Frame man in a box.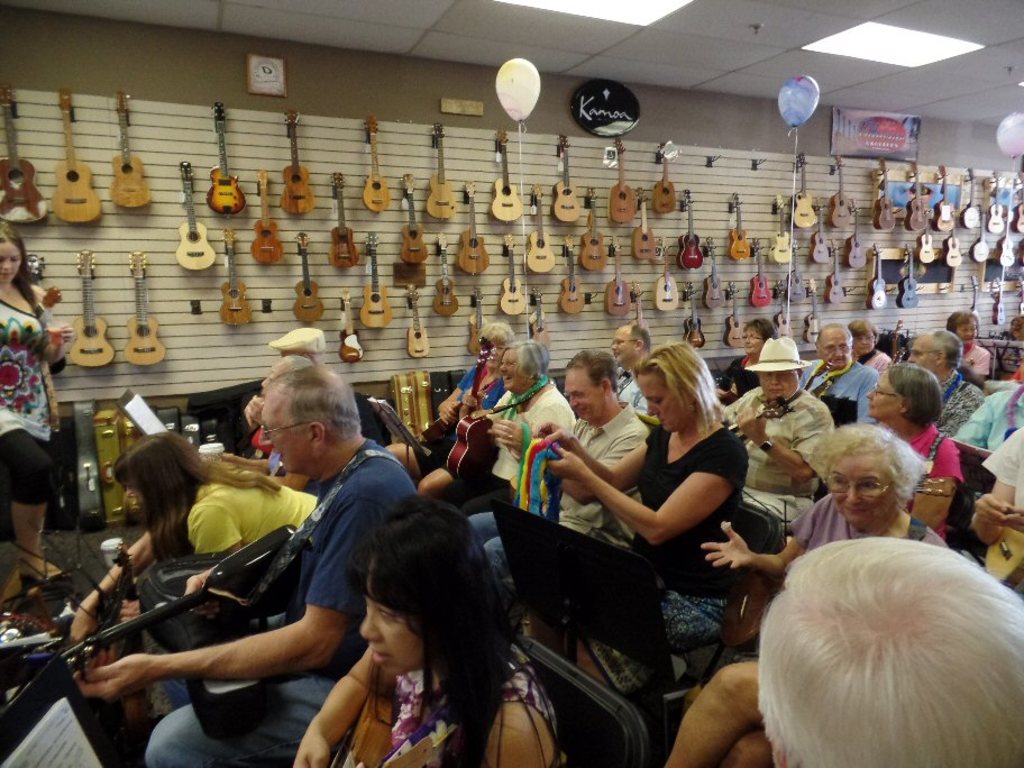
(x1=799, y1=321, x2=878, y2=426).
